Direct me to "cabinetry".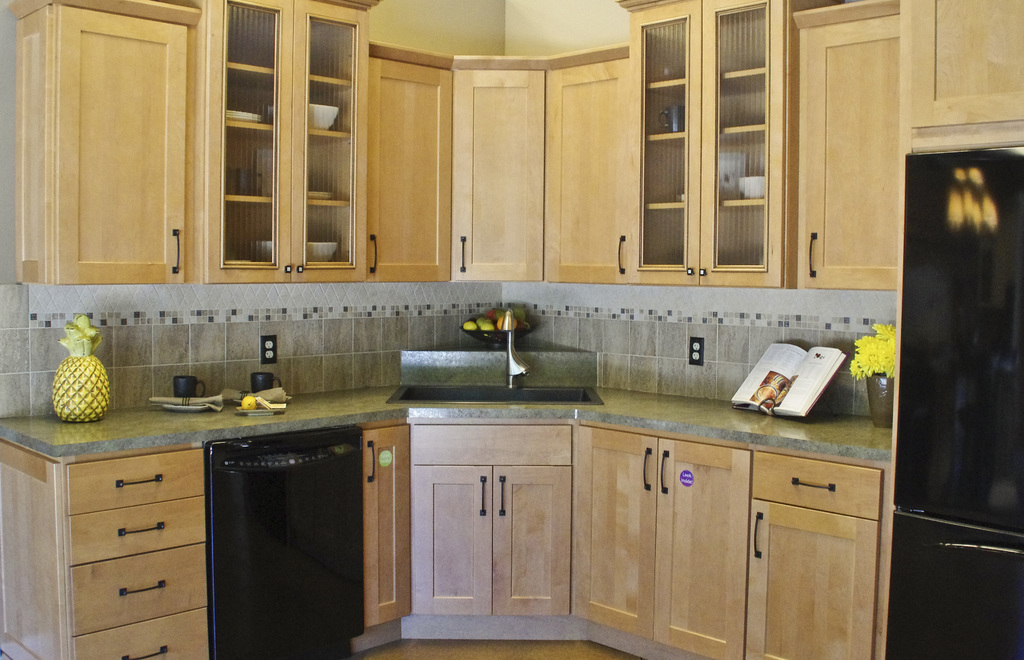
Direction: [x1=880, y1=150, x2=1023, y2=654].
